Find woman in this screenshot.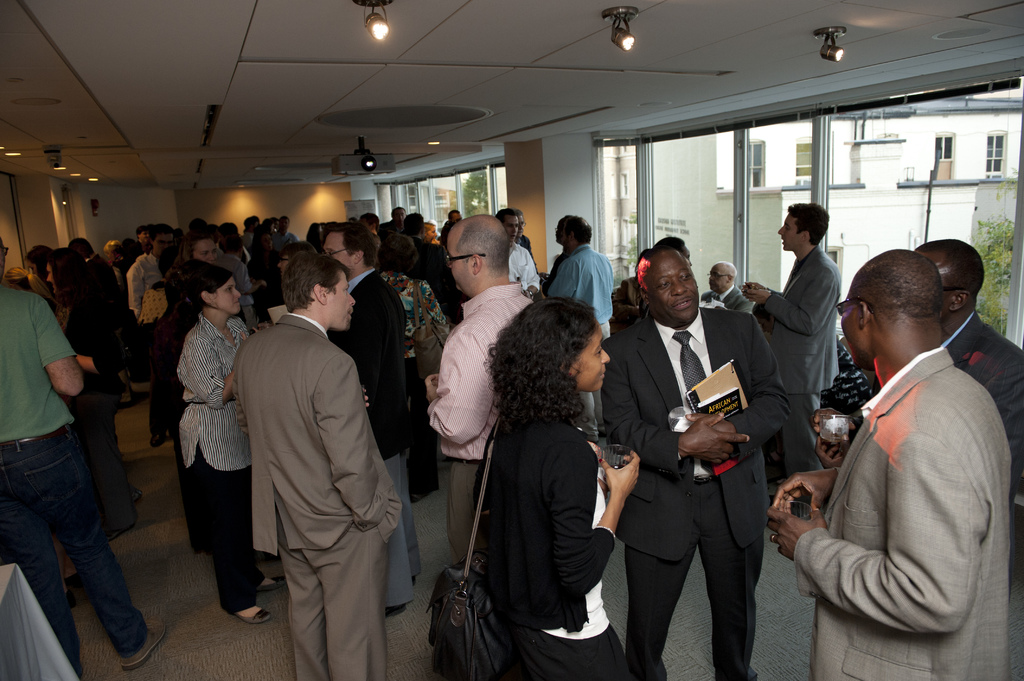
The bounding box for woman is <box>176,266,294,624</box>.
